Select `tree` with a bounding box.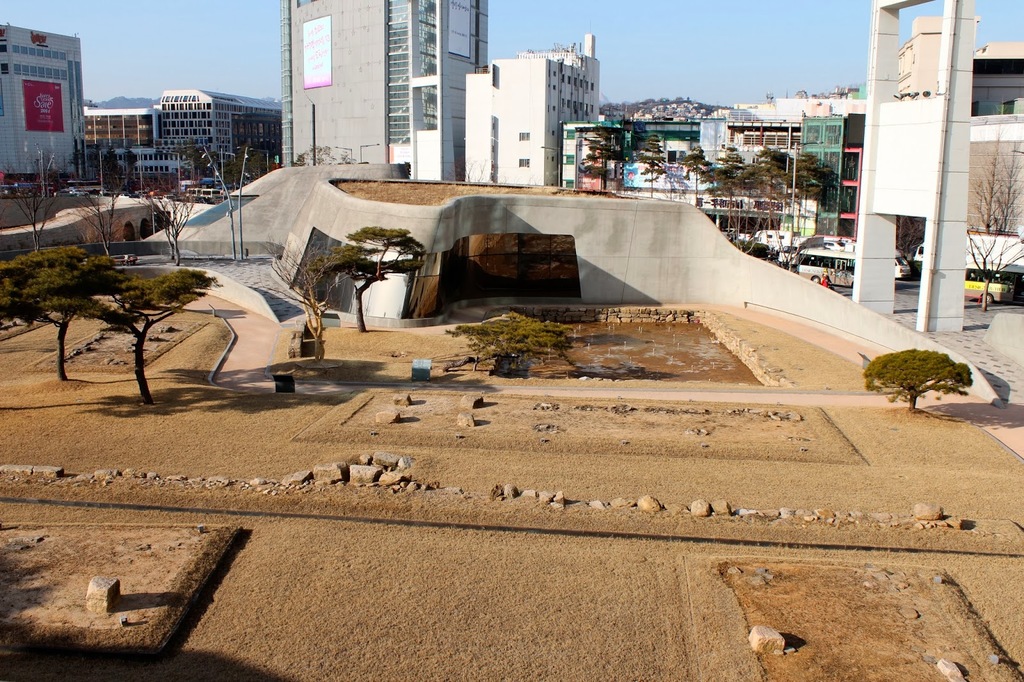
(329,223,429,330).
